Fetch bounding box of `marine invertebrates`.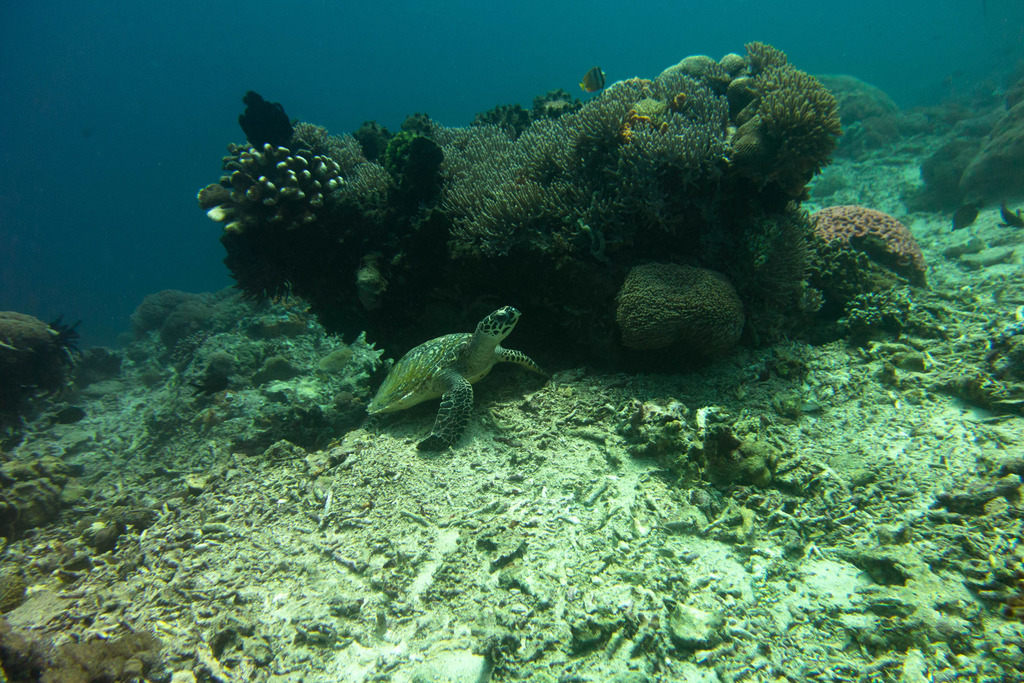
Bbox: [left=0, top=306, right=117, bottom=421].
